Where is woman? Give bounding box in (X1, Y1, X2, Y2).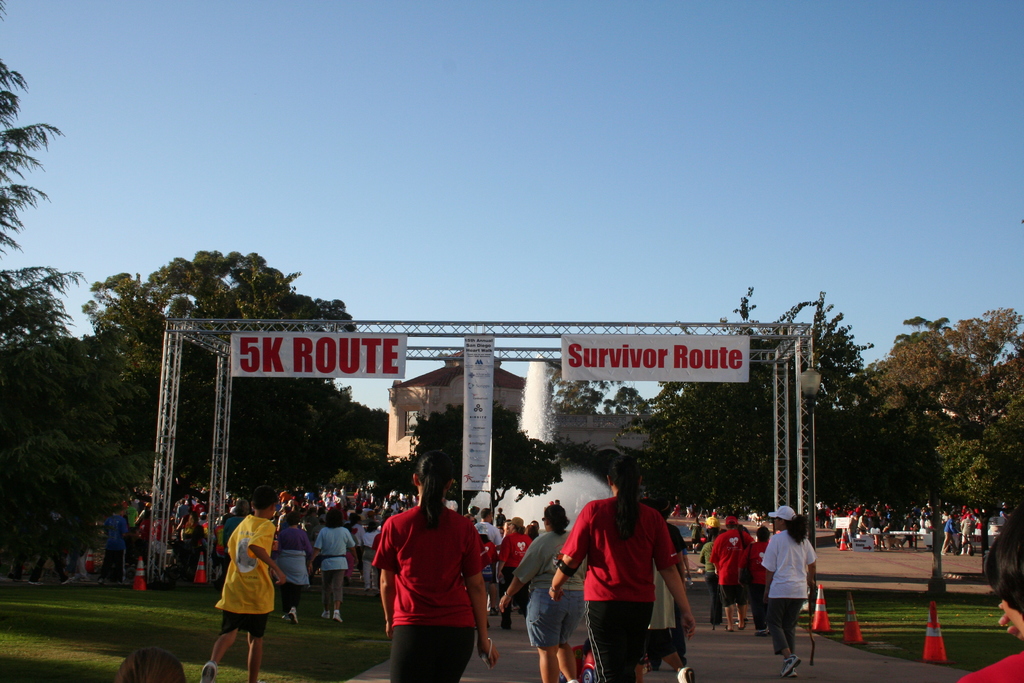
(495, 513, 532, 629).
